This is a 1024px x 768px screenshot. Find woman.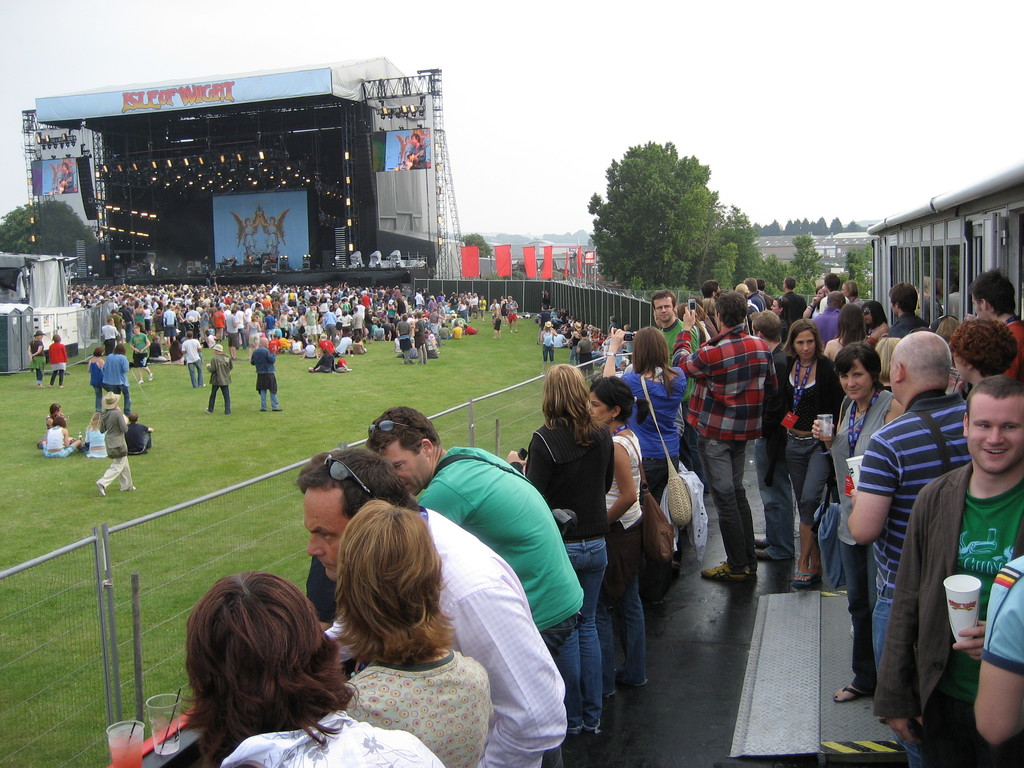
Bounding box: bbox(307, 349, 338, 374).
